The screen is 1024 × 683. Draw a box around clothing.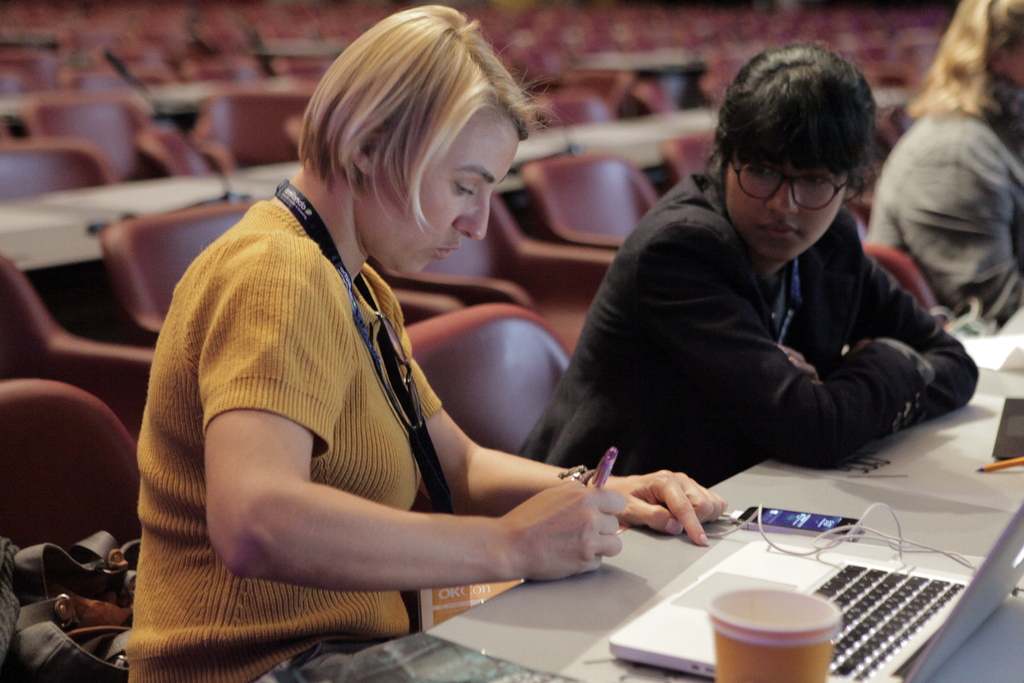
bbox(867, 105, 1023, 327).
